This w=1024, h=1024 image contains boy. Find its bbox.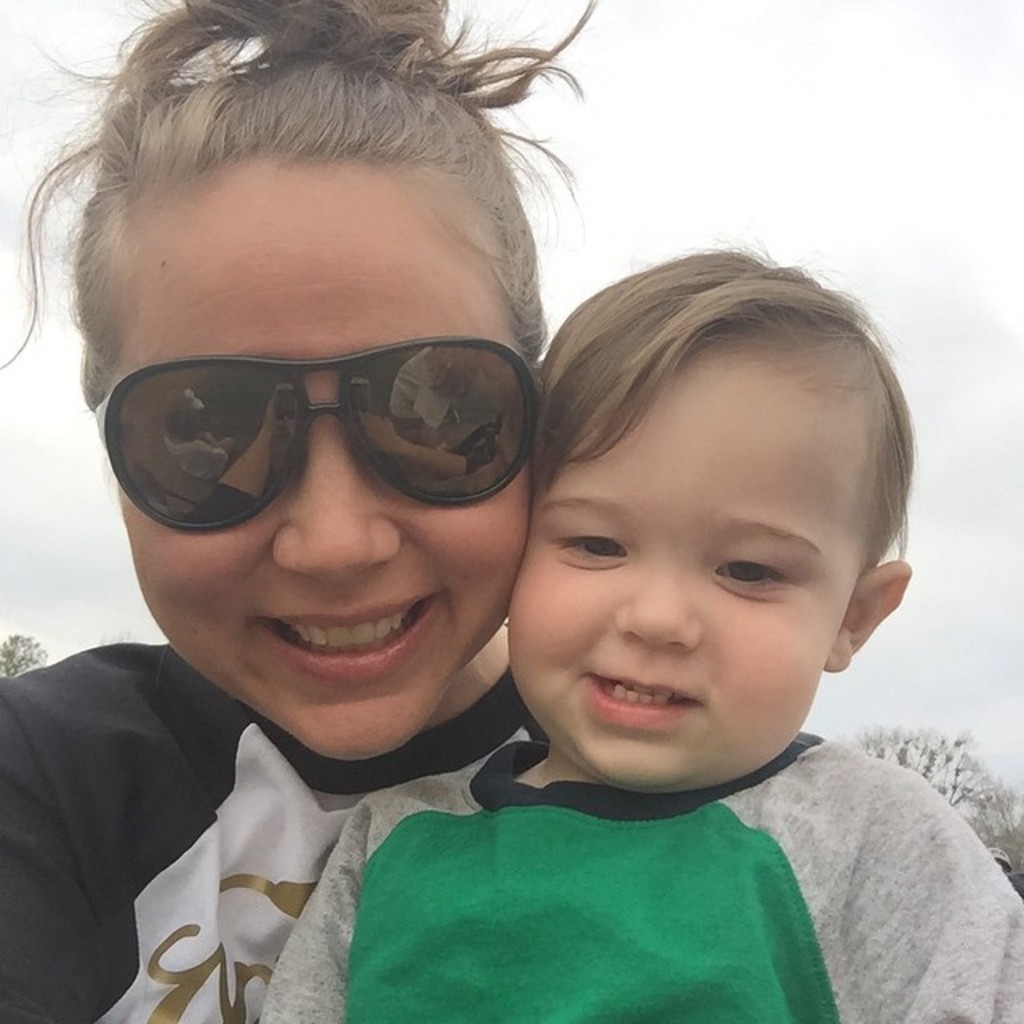
(251, 240, 1022, 1022).
